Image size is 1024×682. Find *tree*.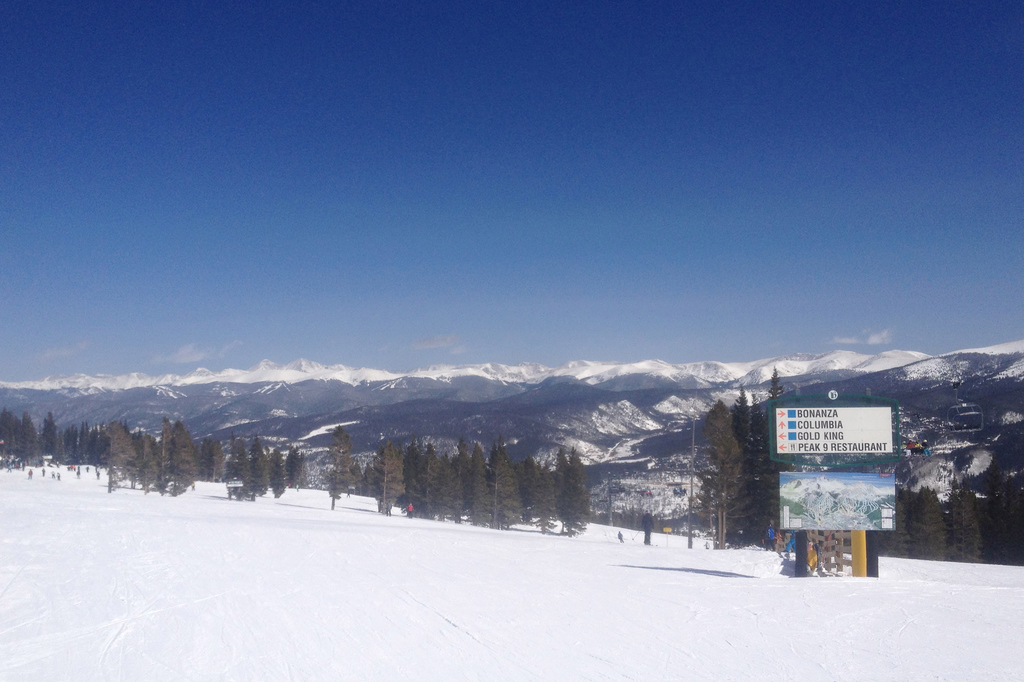
bbox=(229, 439, 248, 500).
